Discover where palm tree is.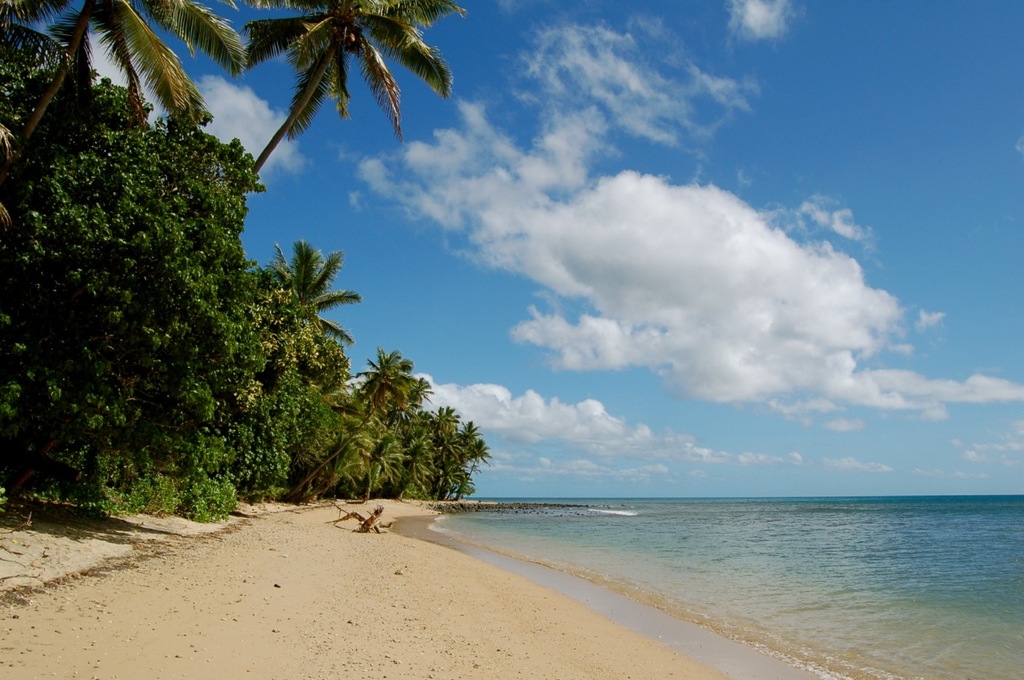
Discovered at (left=250, top=2, right=438, bottom=207).
